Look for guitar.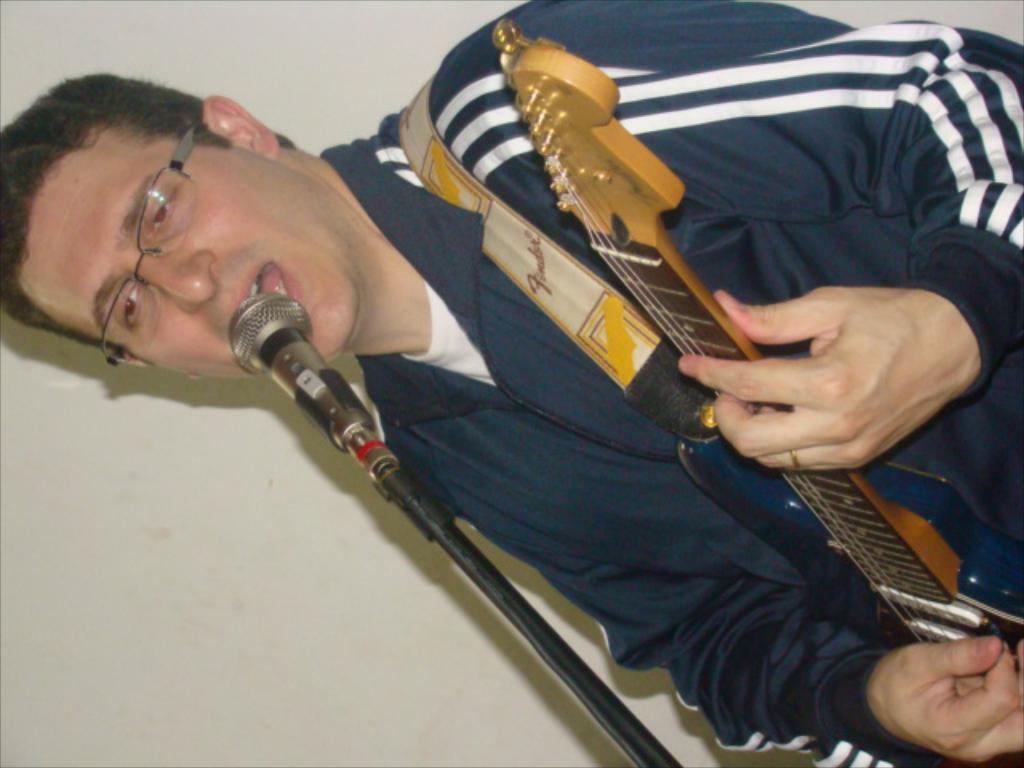
Found: (x1=506, y1=21, x2=1022, y2=648).
